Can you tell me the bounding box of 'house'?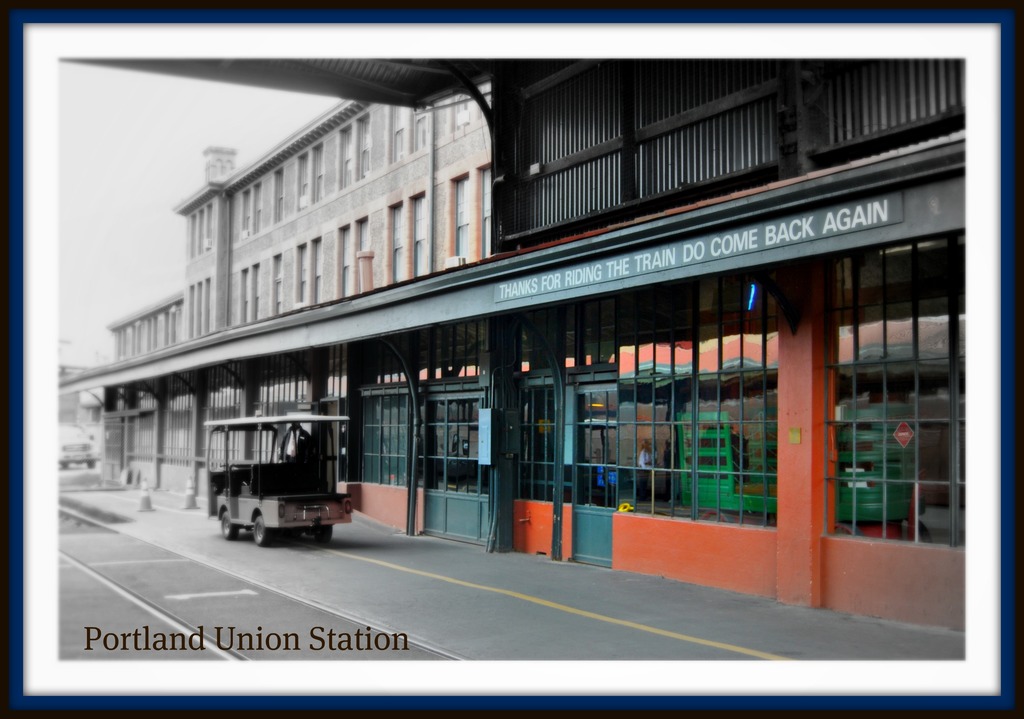
(x1=655, y1=45, x2=808, y2=615).
